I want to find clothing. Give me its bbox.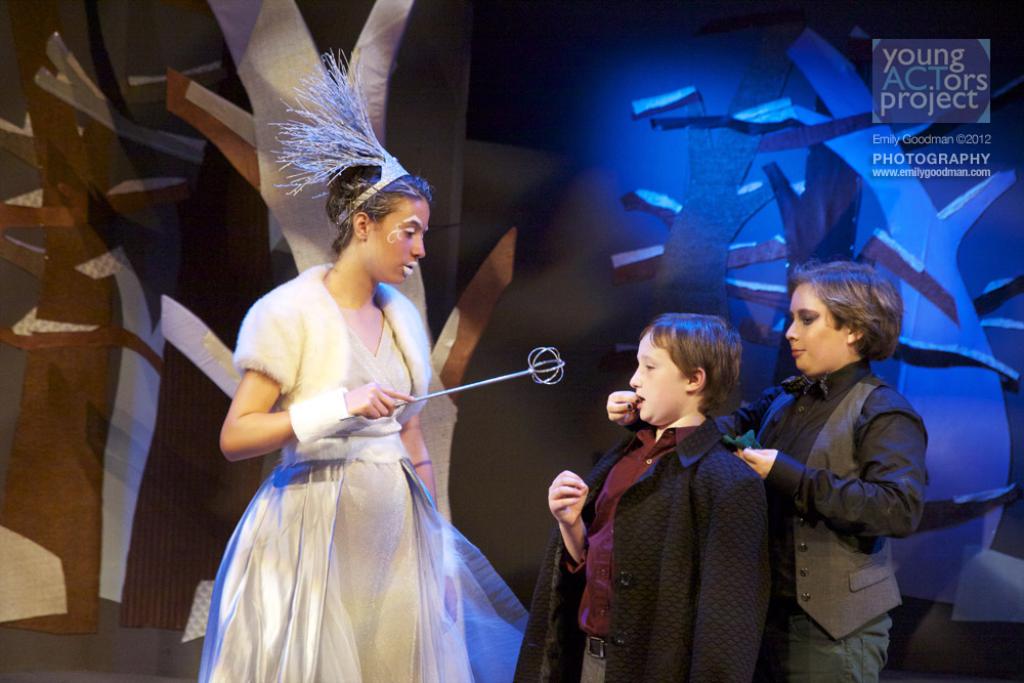
pyautogui.locateOnScreen(705, 358, 928, 678).
